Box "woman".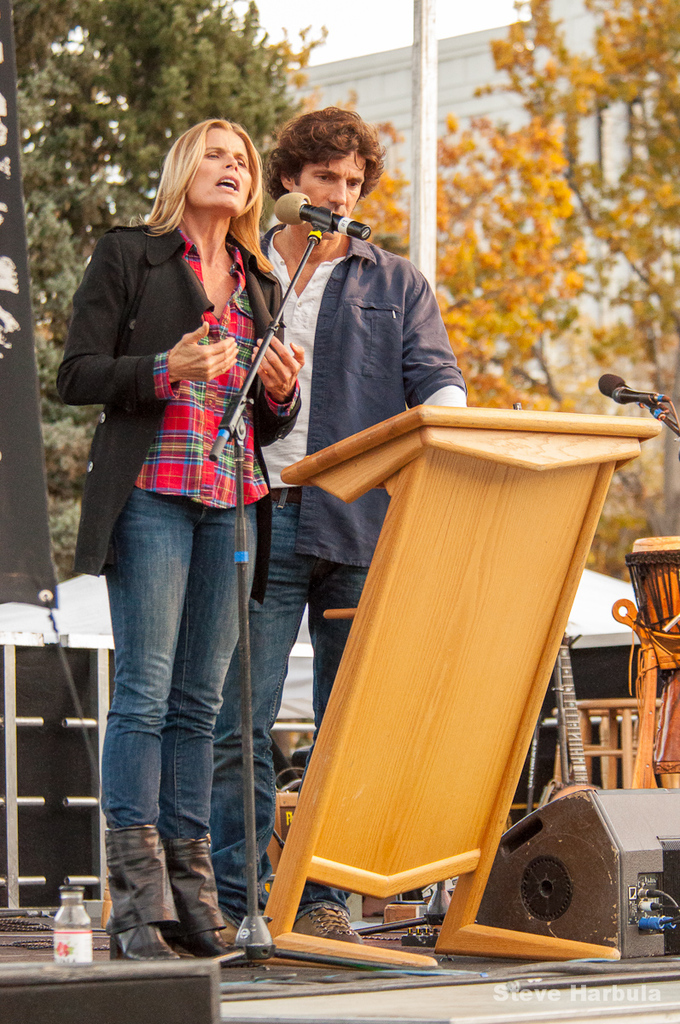
67:84:323:956.
